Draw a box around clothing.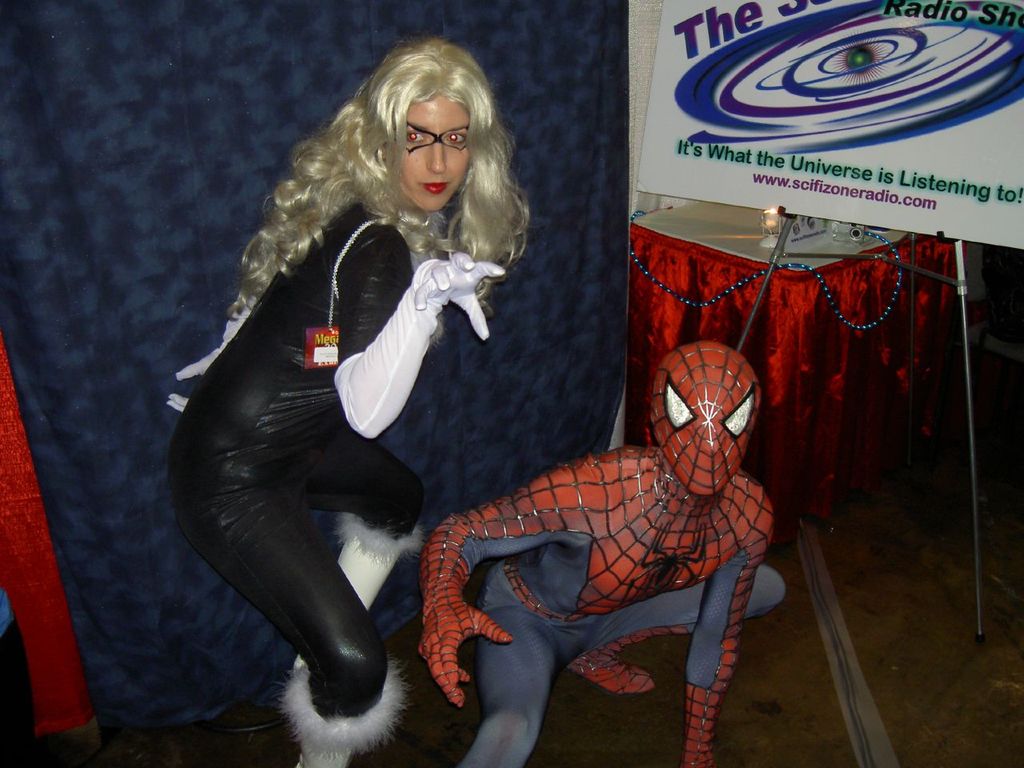
box=[428, 446, 786, 767].
